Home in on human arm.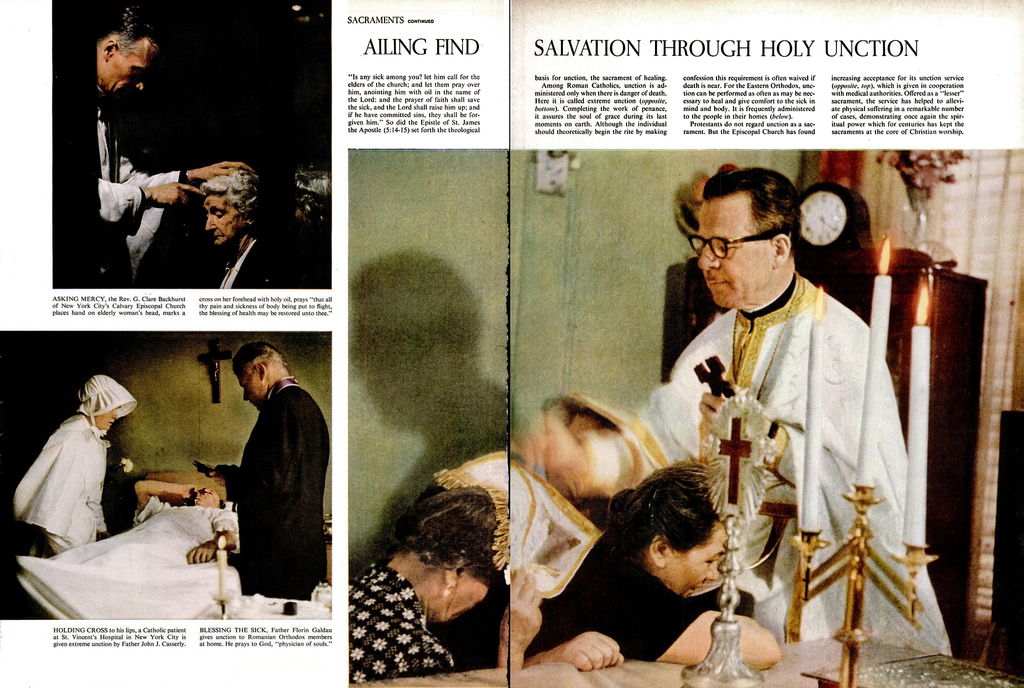
Homed in at detection(523, 617, 621, 680).
